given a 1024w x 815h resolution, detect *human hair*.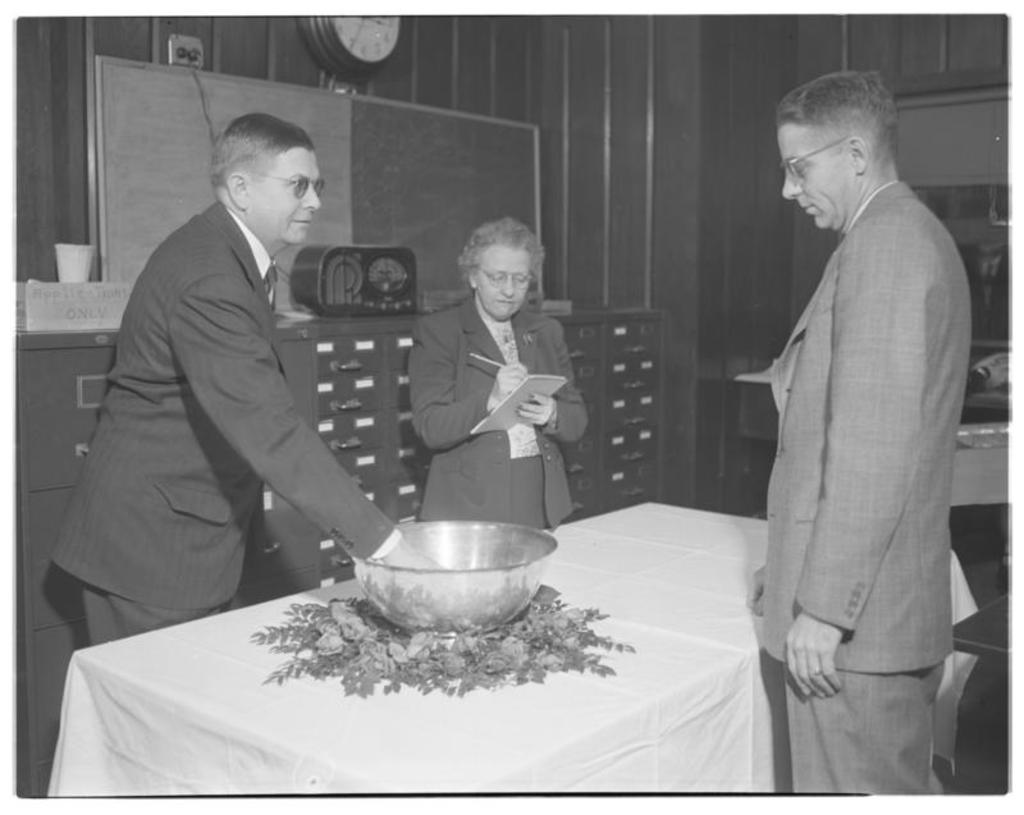
region(202, 107, 323, 249).
